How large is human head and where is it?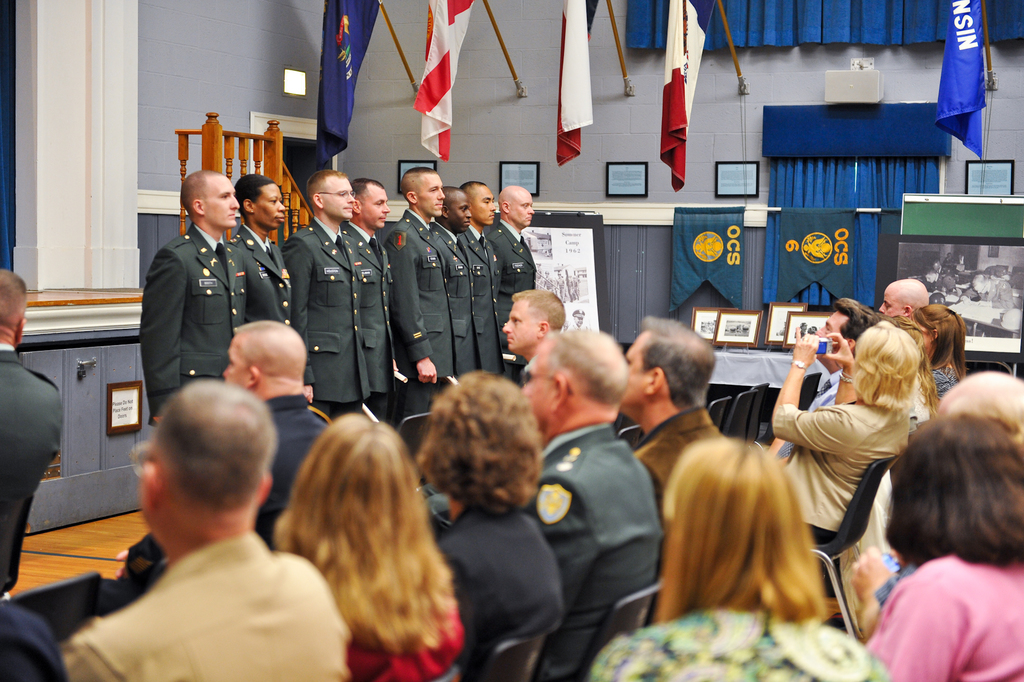
Bounding box: [x1=400, y1=166, x2=446, y2=215].
